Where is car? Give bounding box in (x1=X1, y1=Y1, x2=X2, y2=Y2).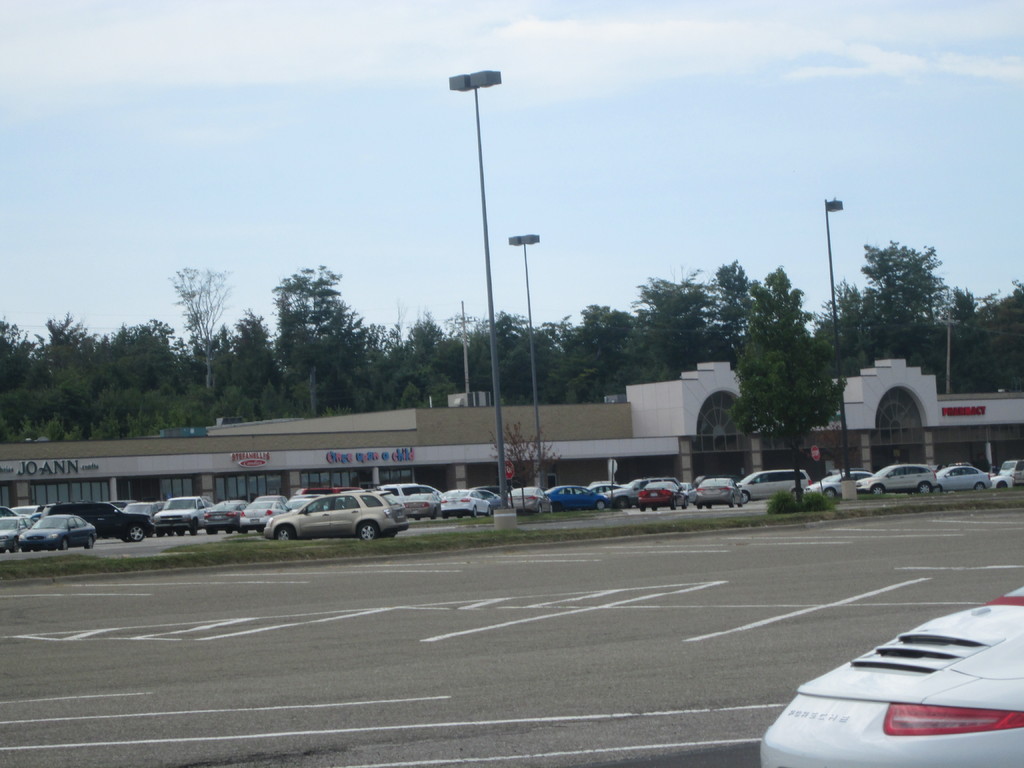
(x1=760, y1=585, x2=1023, y2=767).
